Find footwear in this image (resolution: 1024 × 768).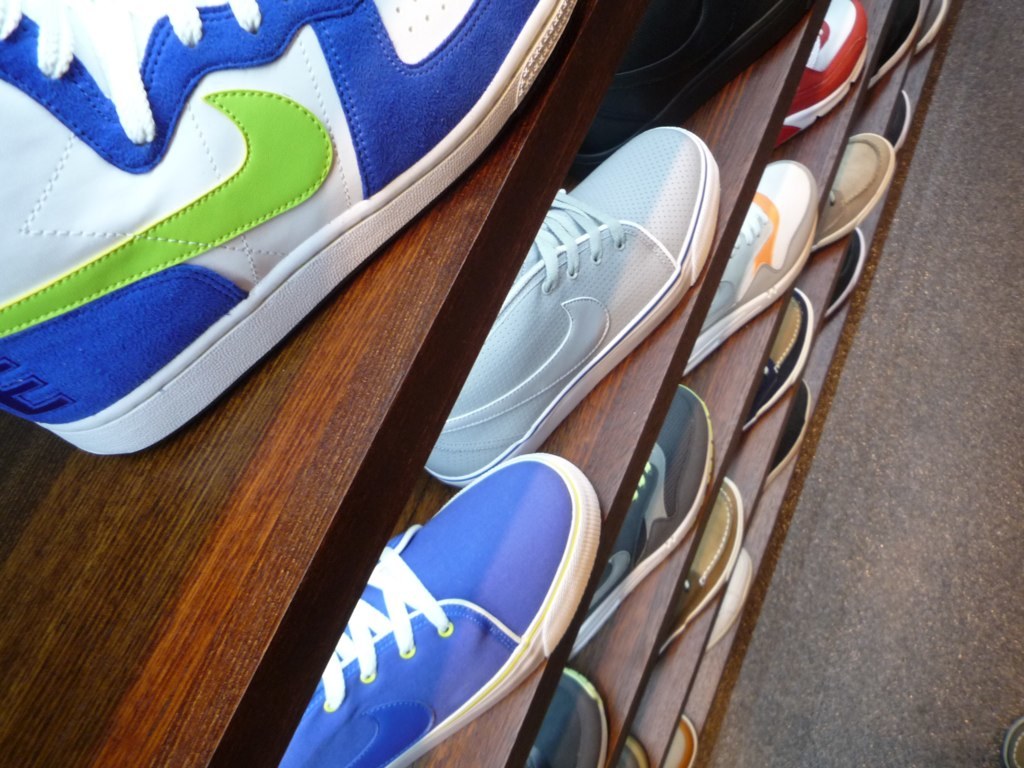
select_region(574, 0, 827, 166).
